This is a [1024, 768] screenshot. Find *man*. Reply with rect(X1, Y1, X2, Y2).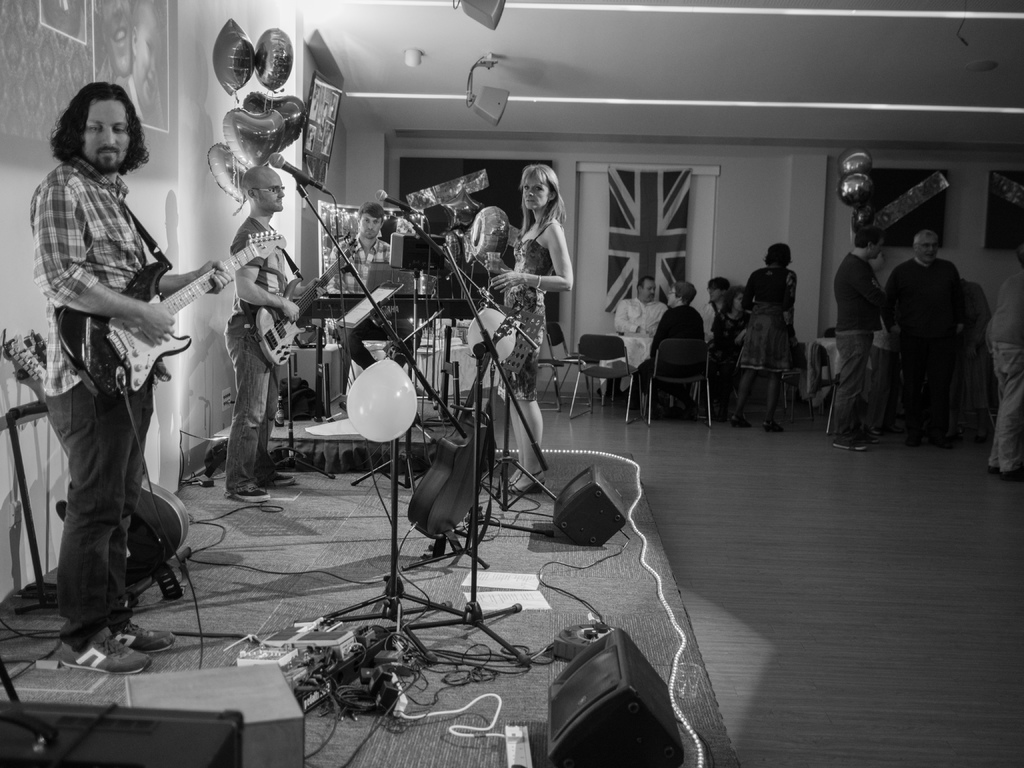
rect(32, 83, 234, 673).
